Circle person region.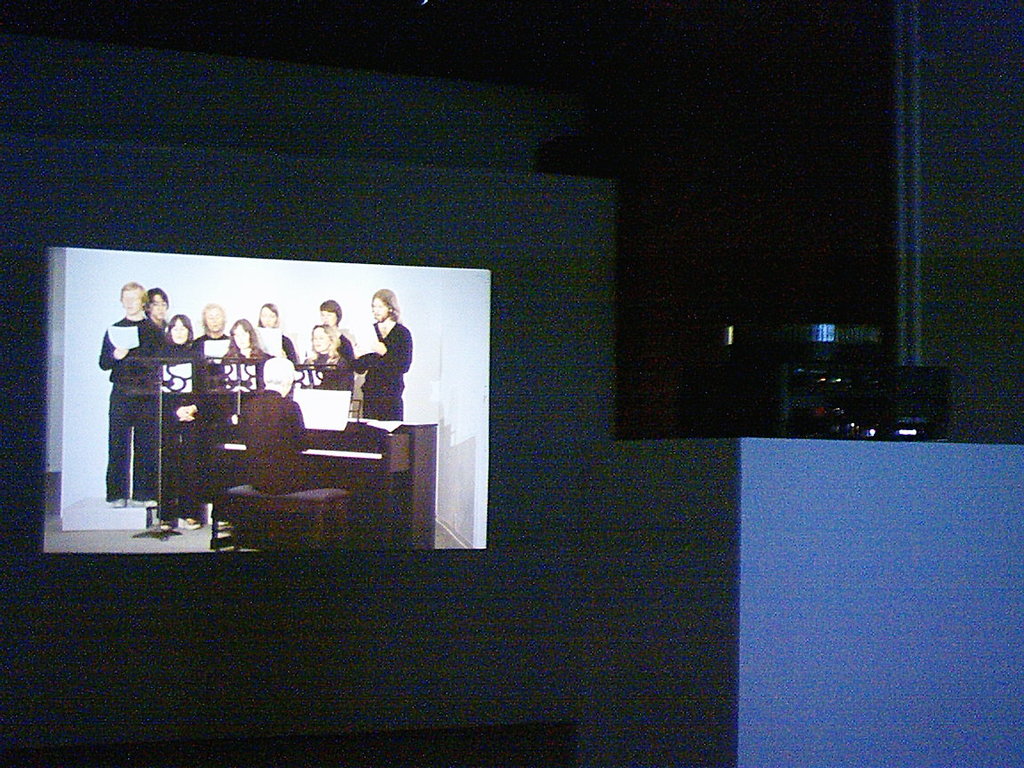
Region: [92,288,184,537].
